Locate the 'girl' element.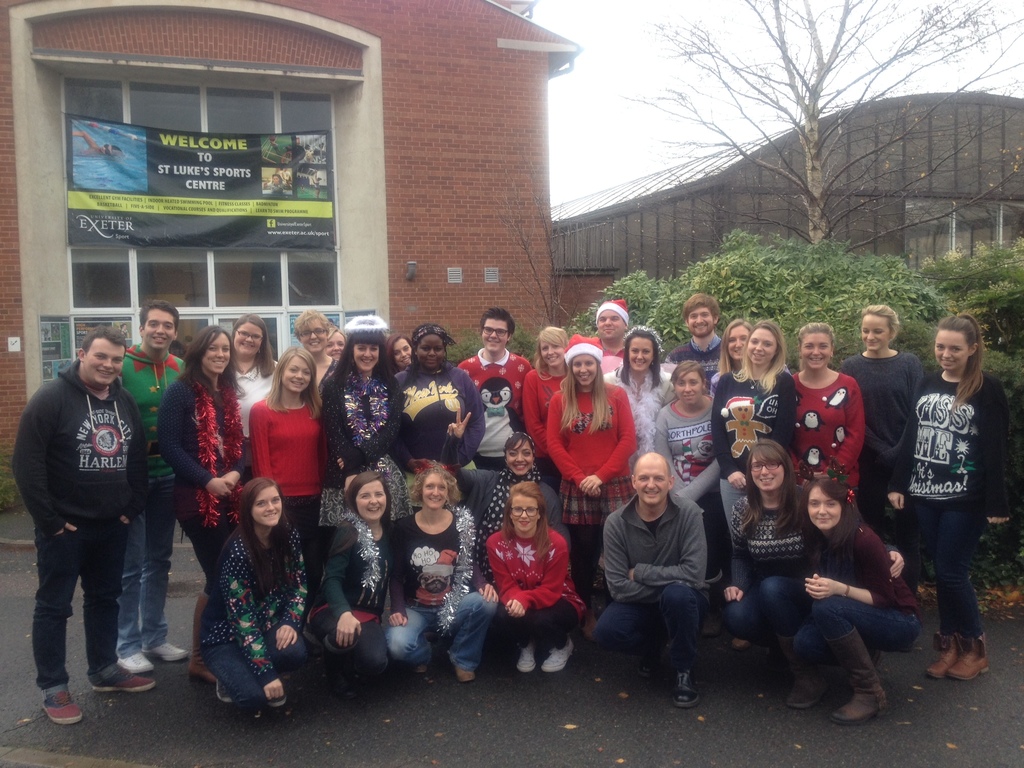
Element bbox: 156 321 246 683.
